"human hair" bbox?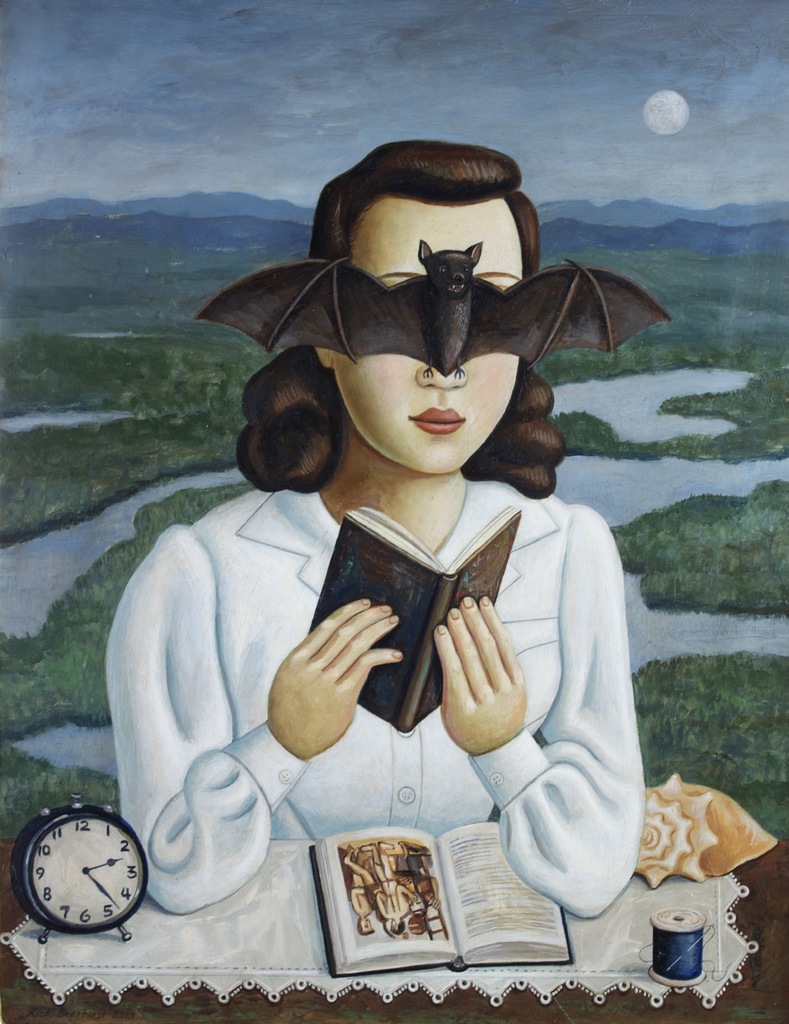
248/195/590/501
